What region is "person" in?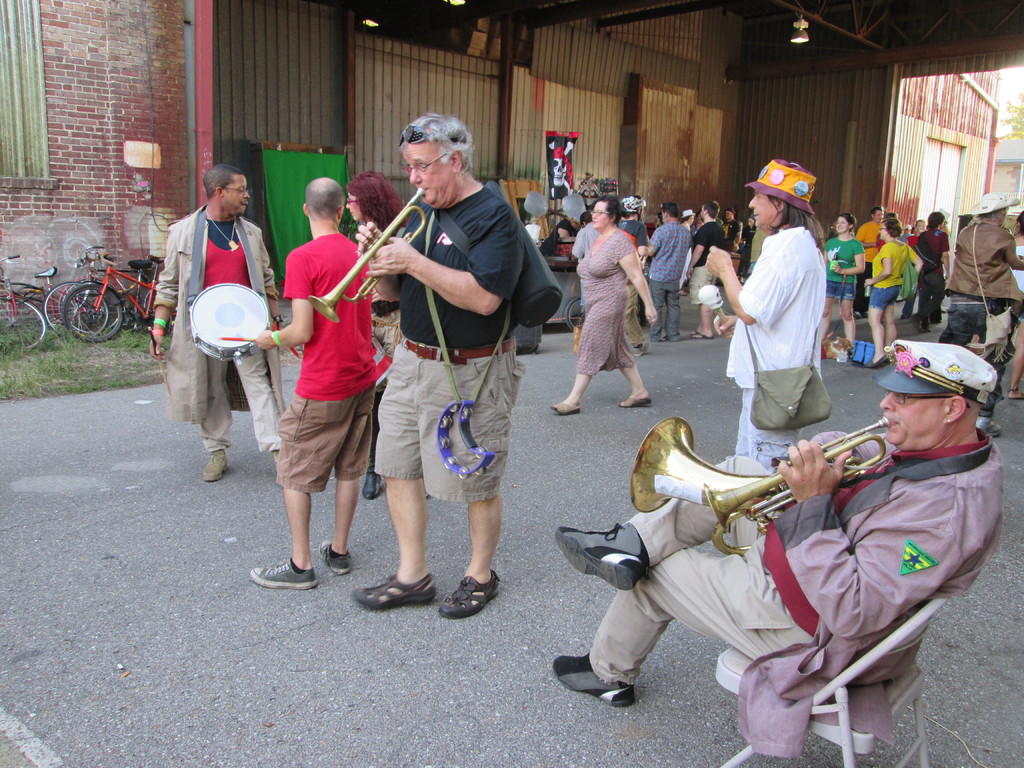
locate(820, 212, 867, 363).
